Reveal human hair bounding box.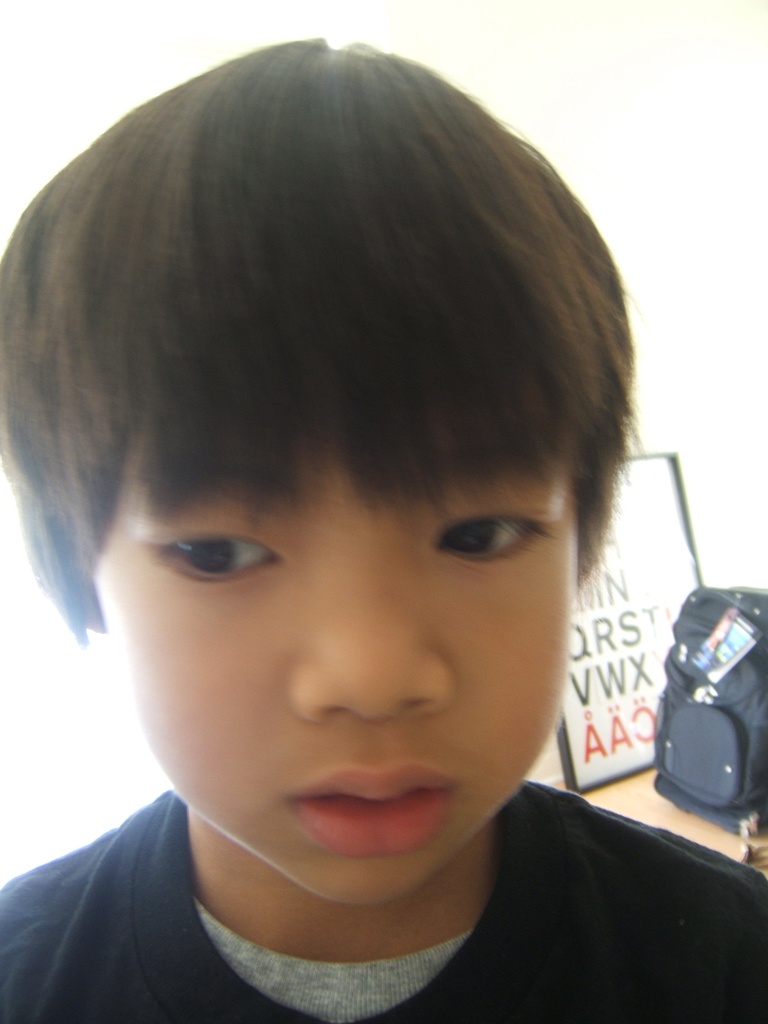
Revealed: <bbox>24, 35, 636, 597</bbox>.
